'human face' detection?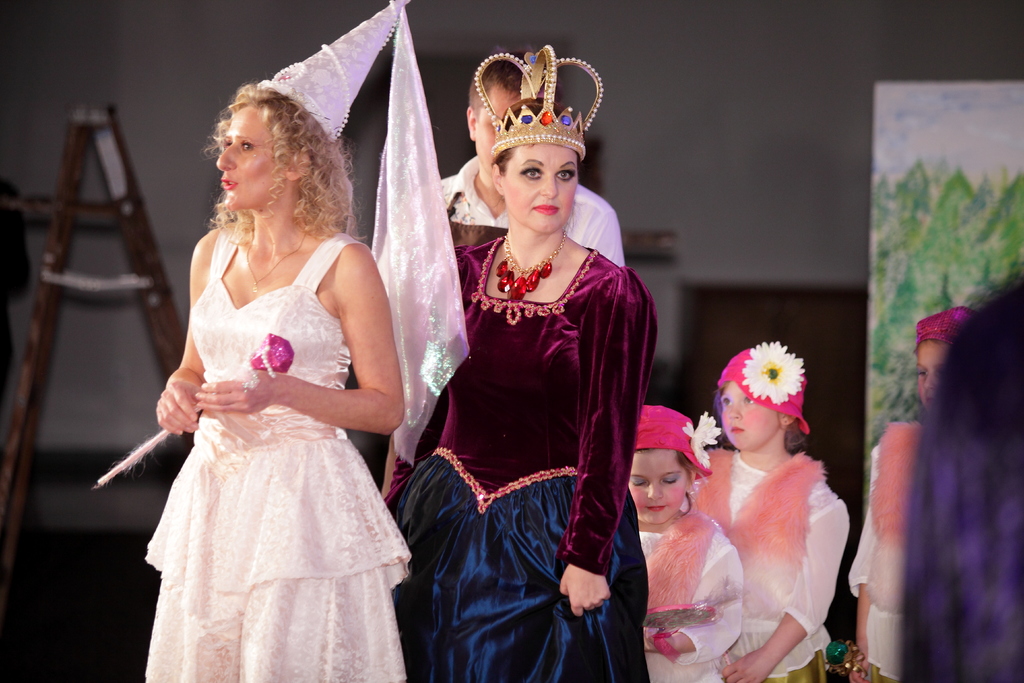
pyautogui.locateOnScreen(504, 142, 579, 236)
